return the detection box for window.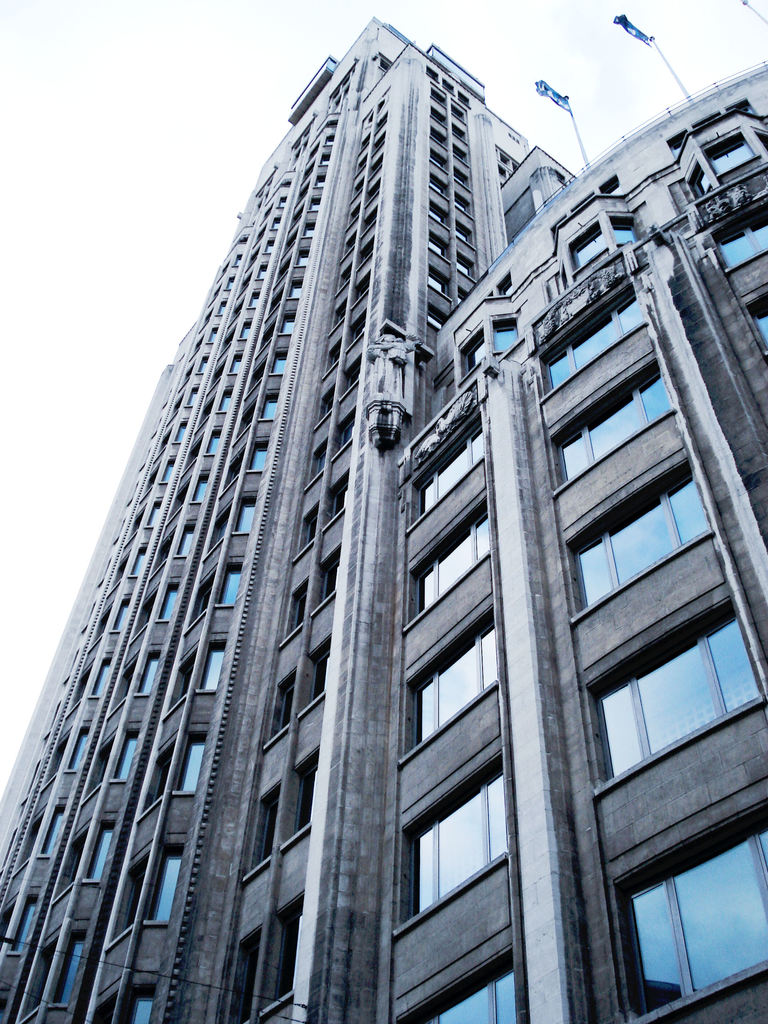
box(294, 758, 315, 832).
